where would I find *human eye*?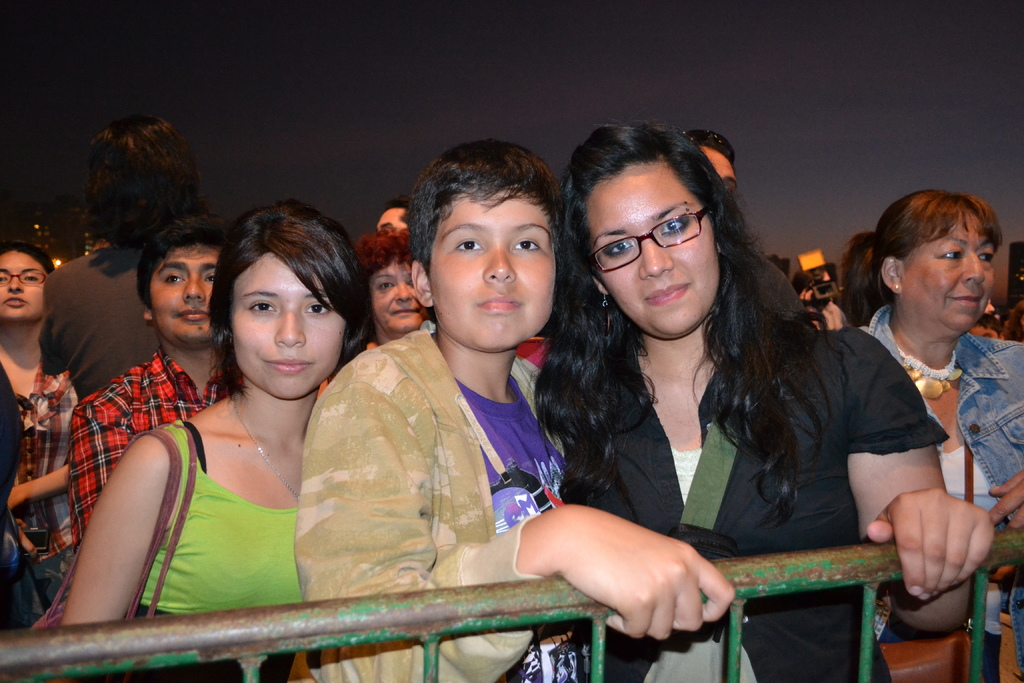
At [380,278,394,292].
